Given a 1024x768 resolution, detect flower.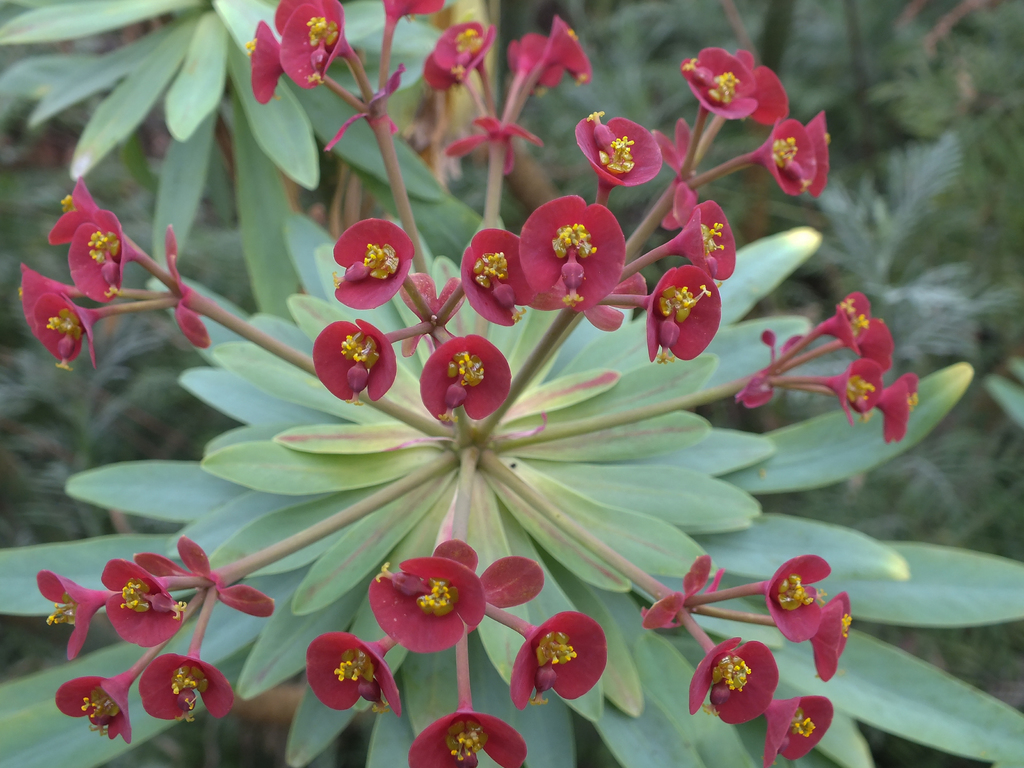
Rect(131, 532, 276, 620).
